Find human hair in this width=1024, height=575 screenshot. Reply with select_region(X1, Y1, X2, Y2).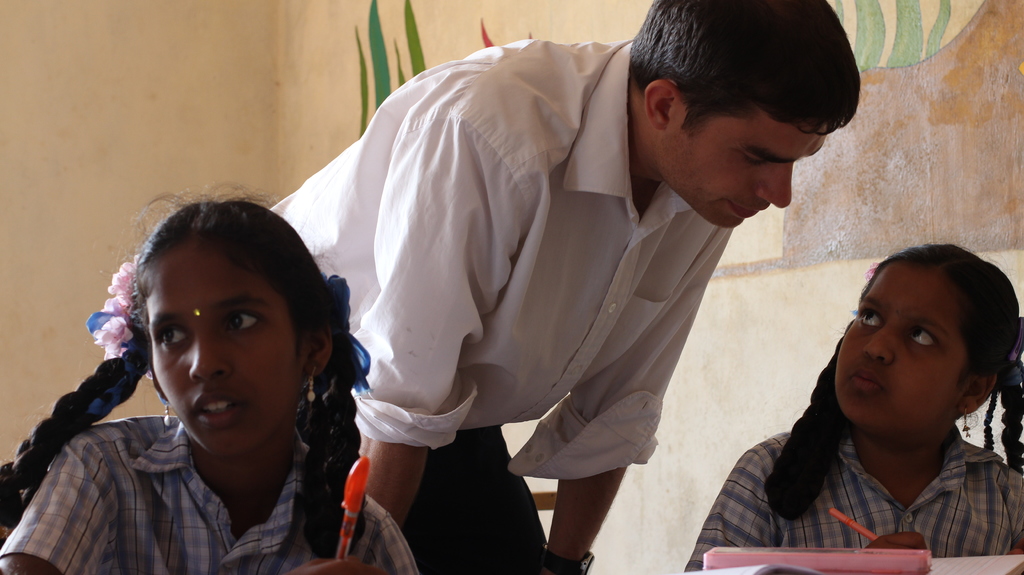
select_region(763, 243, 1023, 520).
